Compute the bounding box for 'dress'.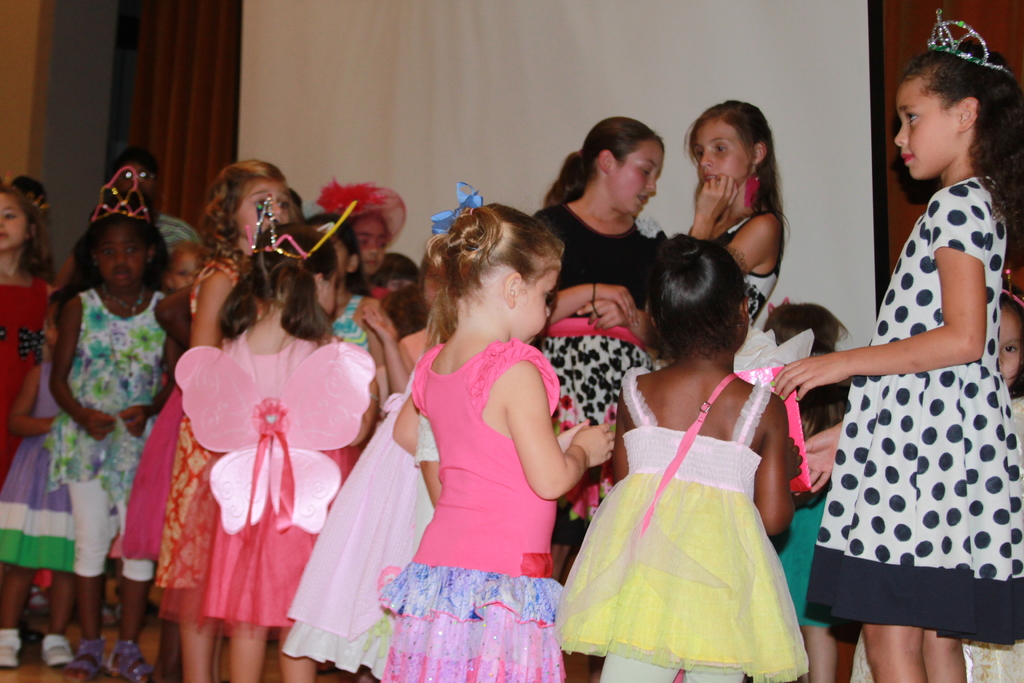
pyautogui.locateOnScreen(160, 331, 372, 639).
